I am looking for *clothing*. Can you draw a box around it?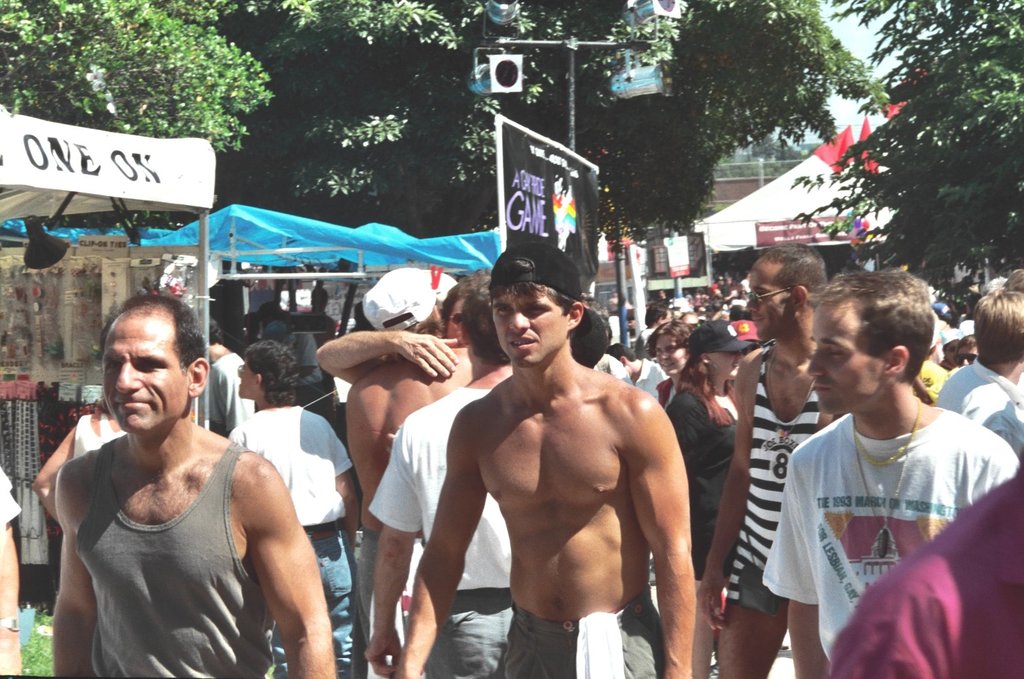
Sure, the bounding box is <box>739,346,995,663</box>.
